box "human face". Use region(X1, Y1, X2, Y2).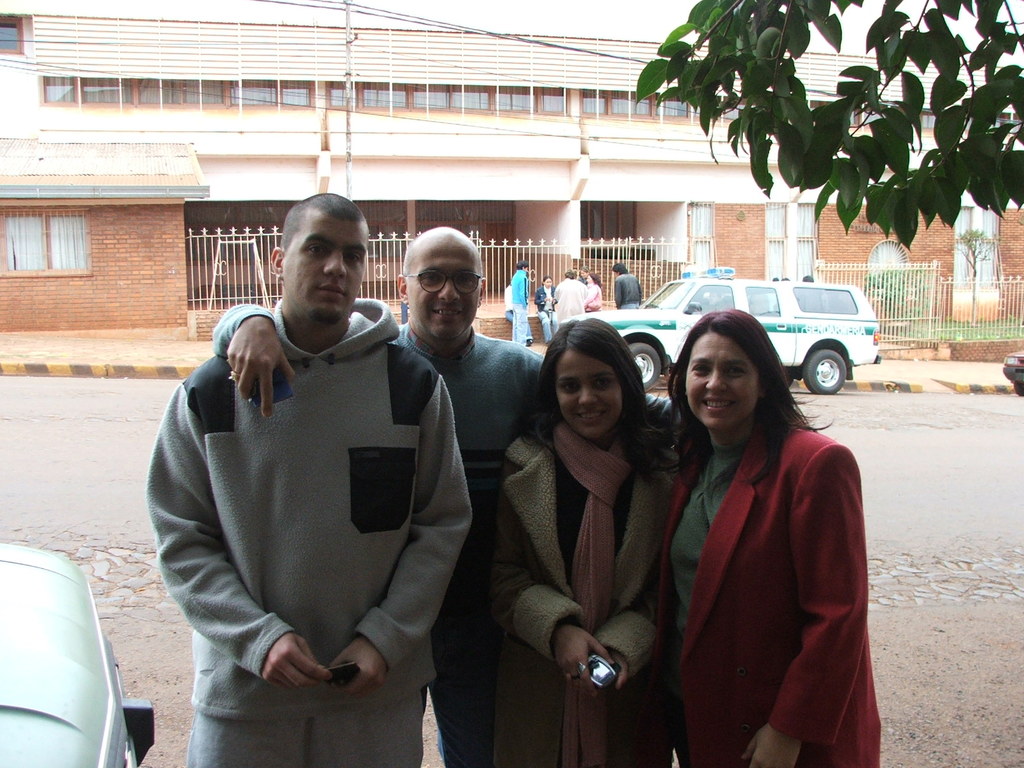
region(404, 240, 483, 342).
